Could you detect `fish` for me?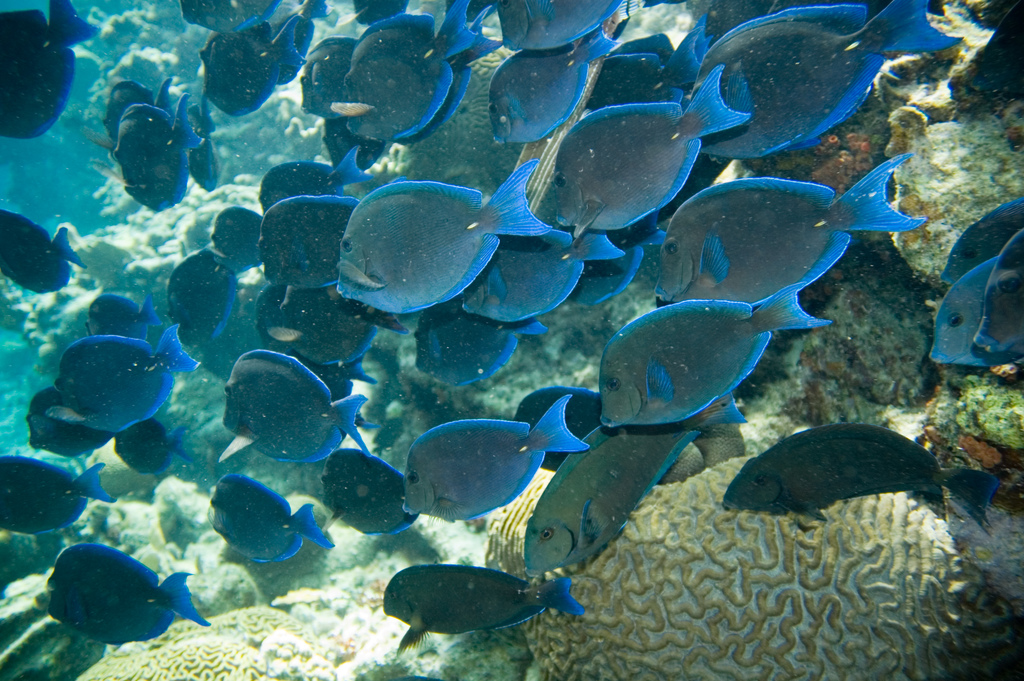
Detection result: crop(98, 81, 178, 147).
